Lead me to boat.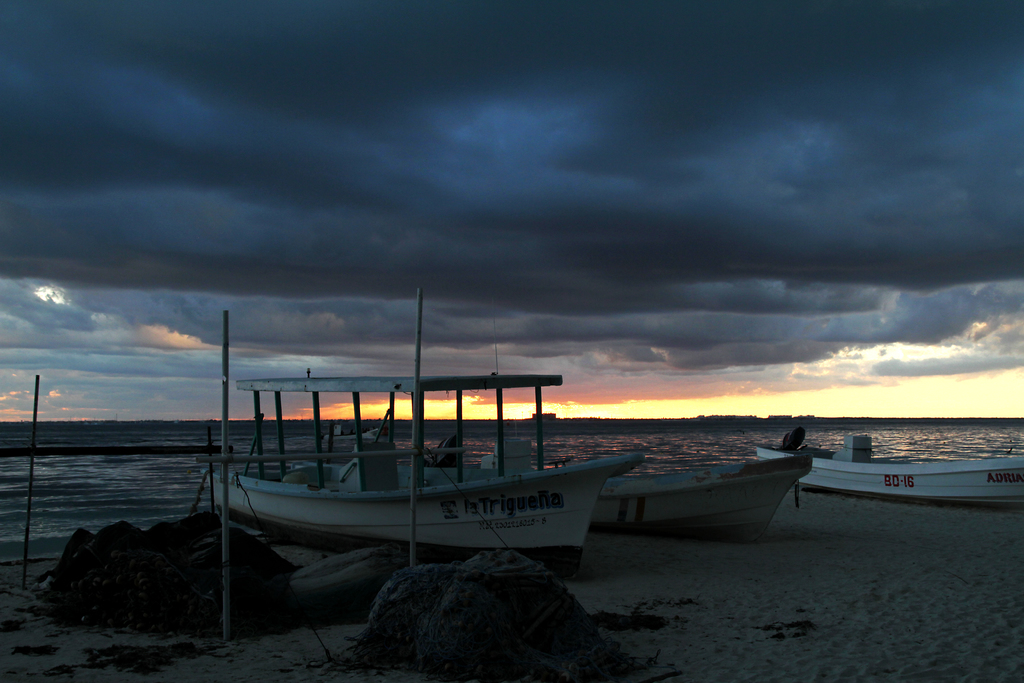
Lead to <box>748,428,1023,503</box>.
